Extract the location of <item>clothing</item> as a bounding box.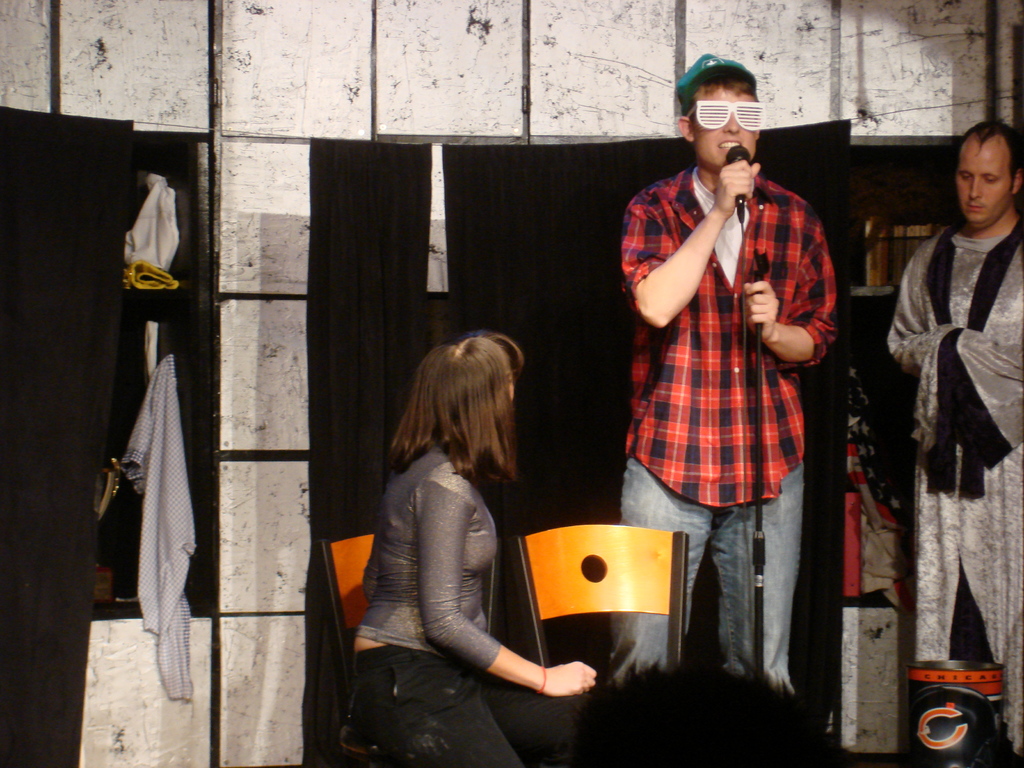
Rect(883, 216, 1022, 751).
